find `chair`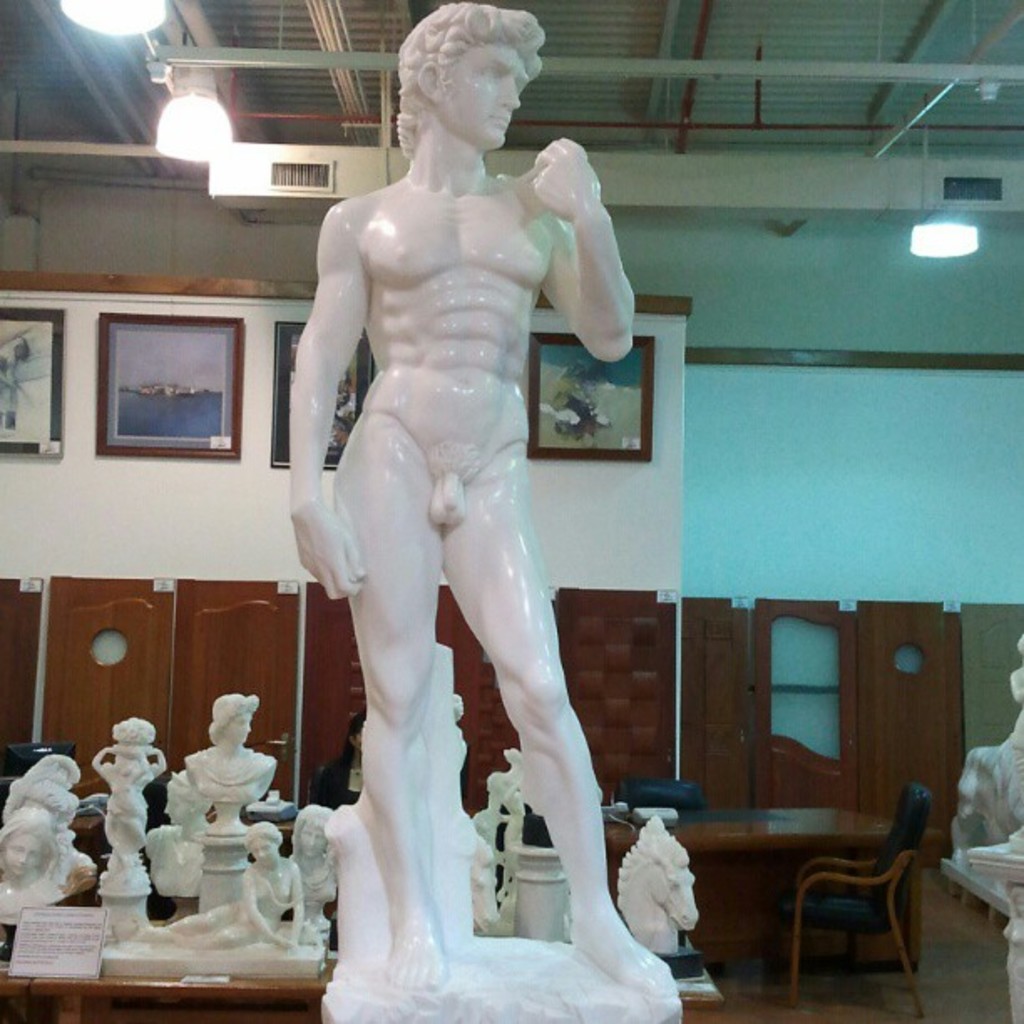
(743, 798, 955, 1007)
